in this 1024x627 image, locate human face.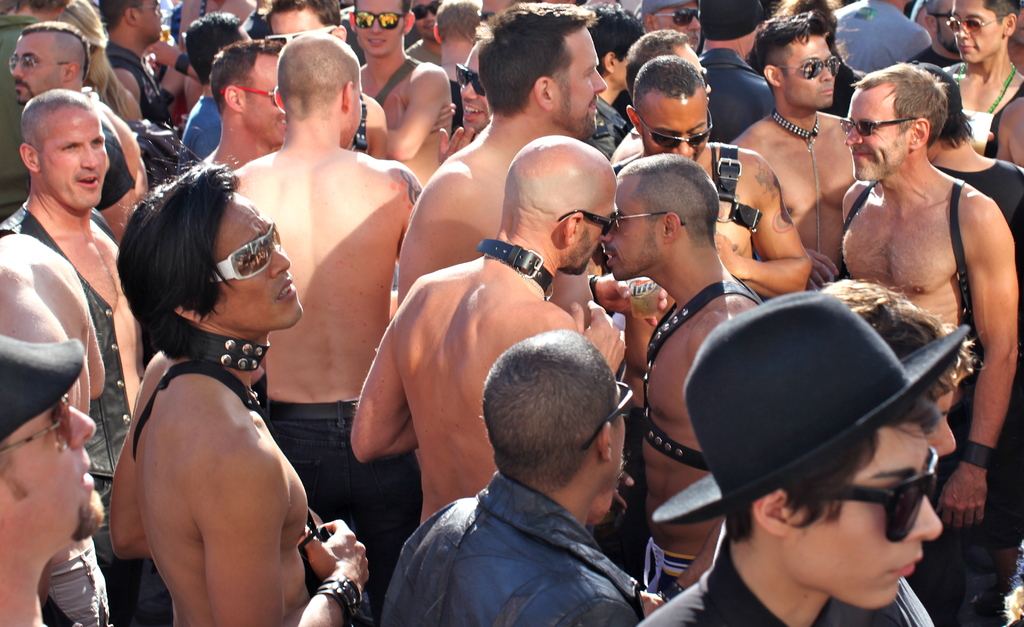
Bounding box: left=358, top=2, right=403, bottom=62.
